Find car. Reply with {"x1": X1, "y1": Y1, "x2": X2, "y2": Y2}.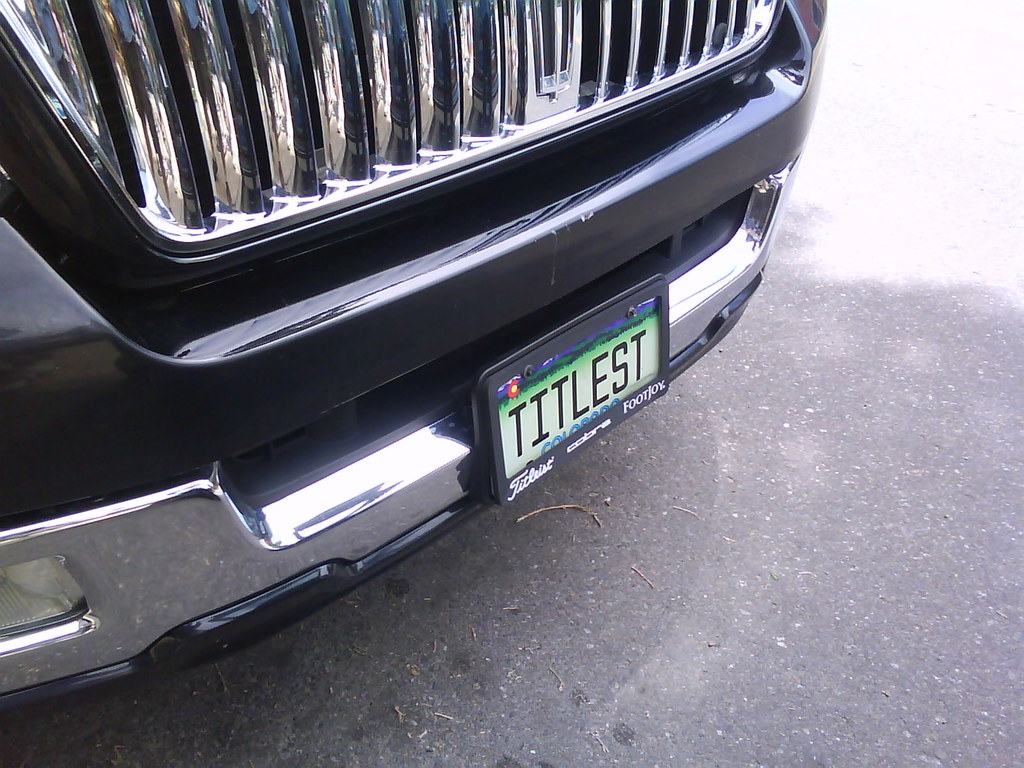
{"x1": 31, "y1": 0, "x2": 799, "y2": 705}.
